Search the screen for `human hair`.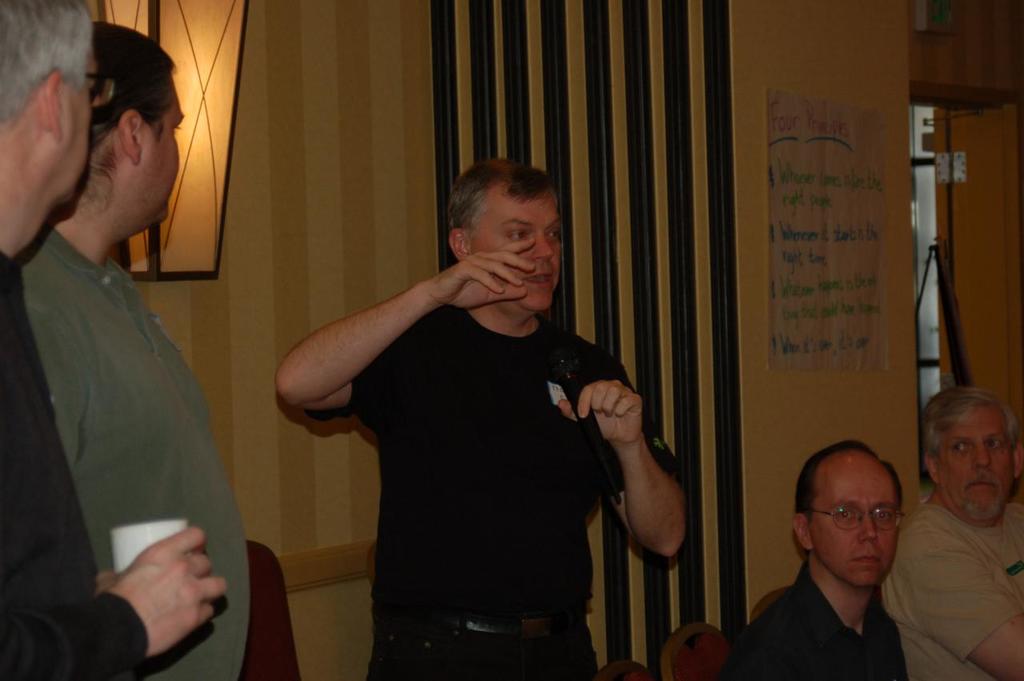
Found at 2, 0, 114, 114.
